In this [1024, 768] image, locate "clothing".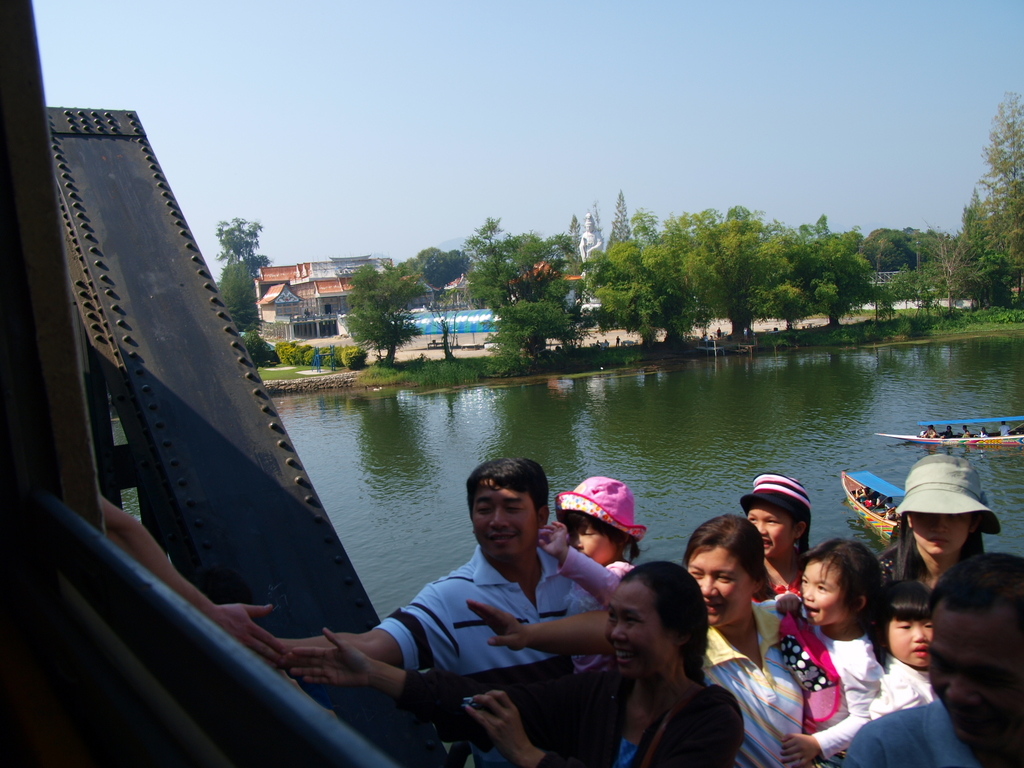
Bounding box: [413,659,753,767].
